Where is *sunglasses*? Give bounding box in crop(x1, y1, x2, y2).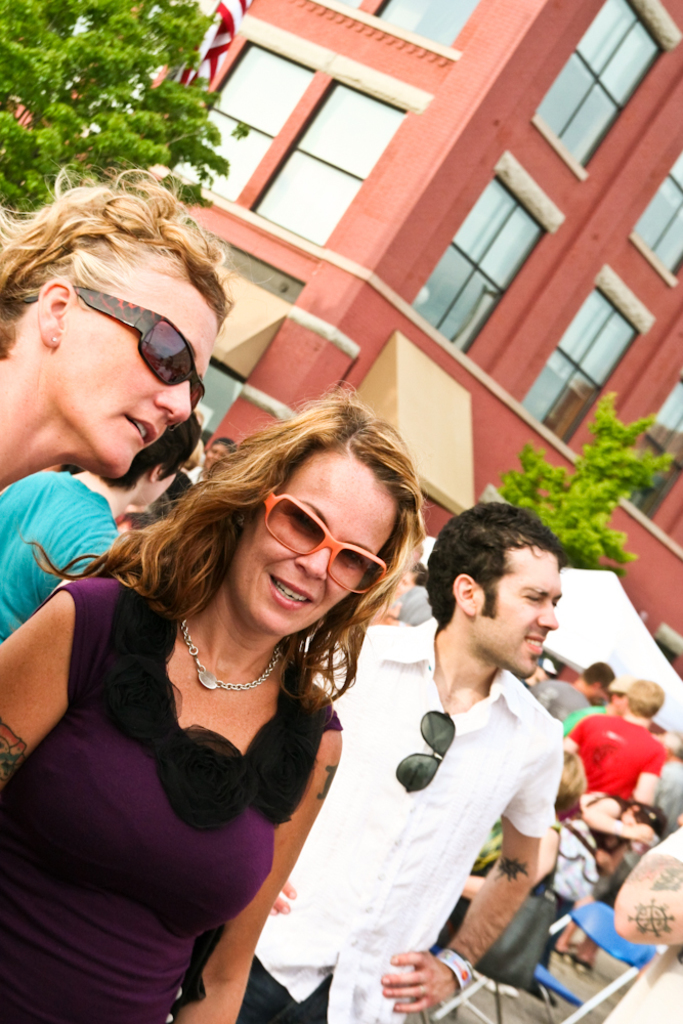
crop(400, 709, 456, 793).
